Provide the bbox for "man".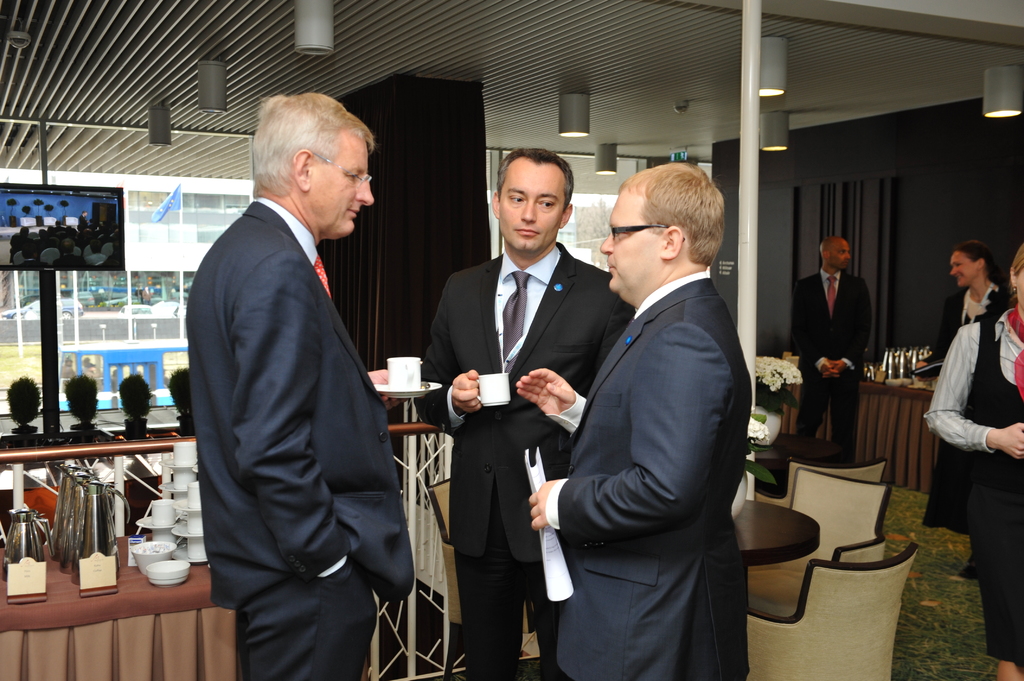
region(808, 236, 872, 470).
